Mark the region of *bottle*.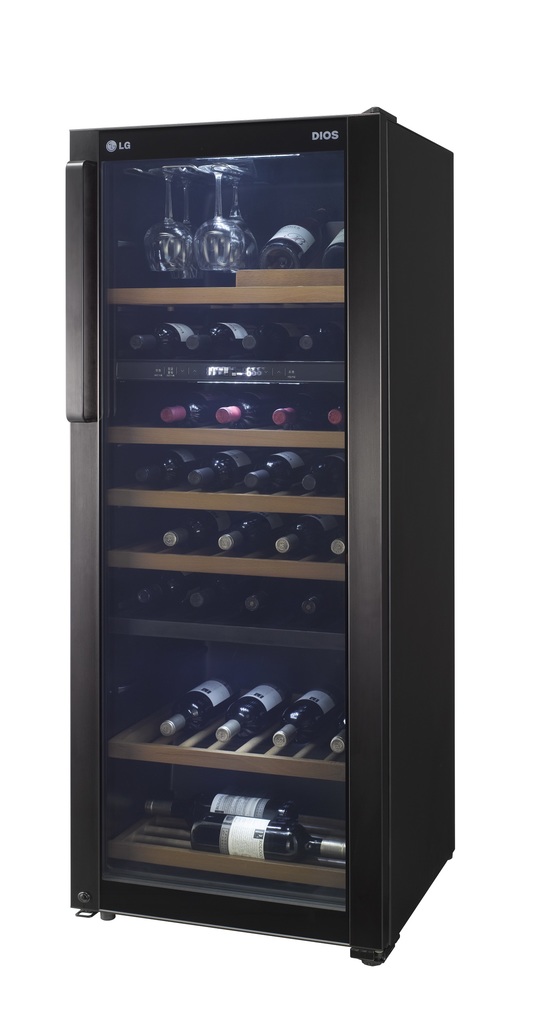
Region: 271,678,345,743.
